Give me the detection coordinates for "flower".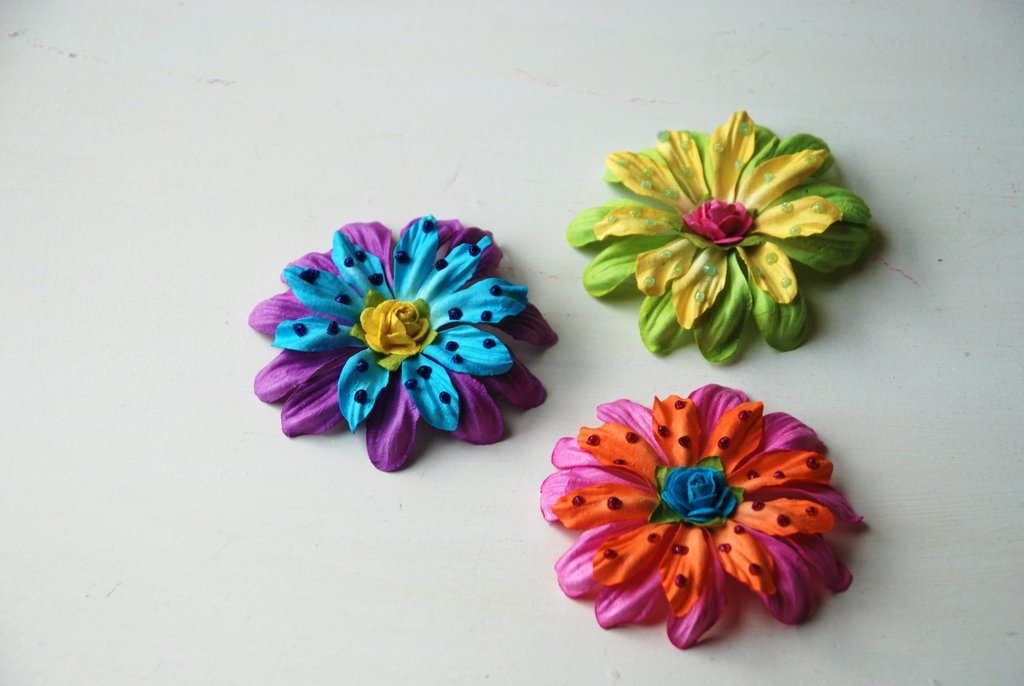
locate(541, 380, 851, 647).
